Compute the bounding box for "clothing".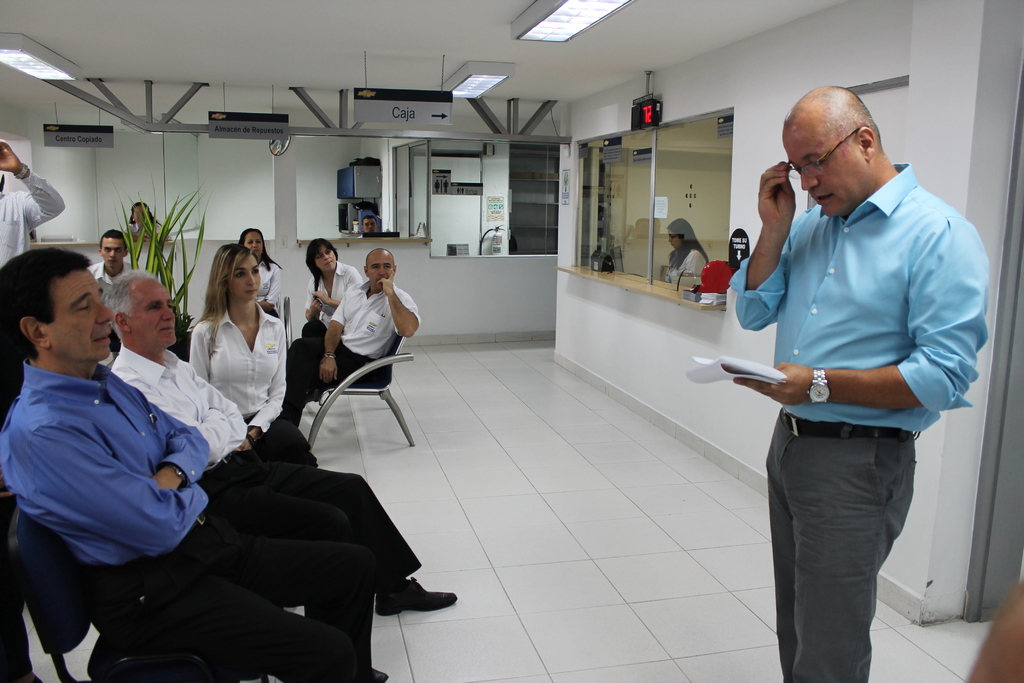
select_region(187, 305, 318, 464).
